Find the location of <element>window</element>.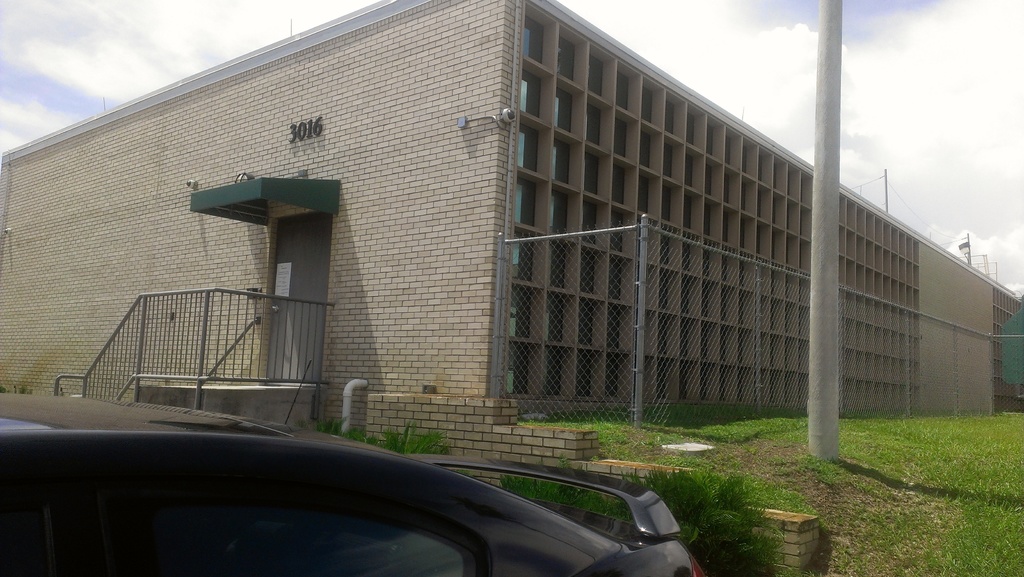
Location: pyautogui.locateOnScreen(522, 10, 548, 66).
